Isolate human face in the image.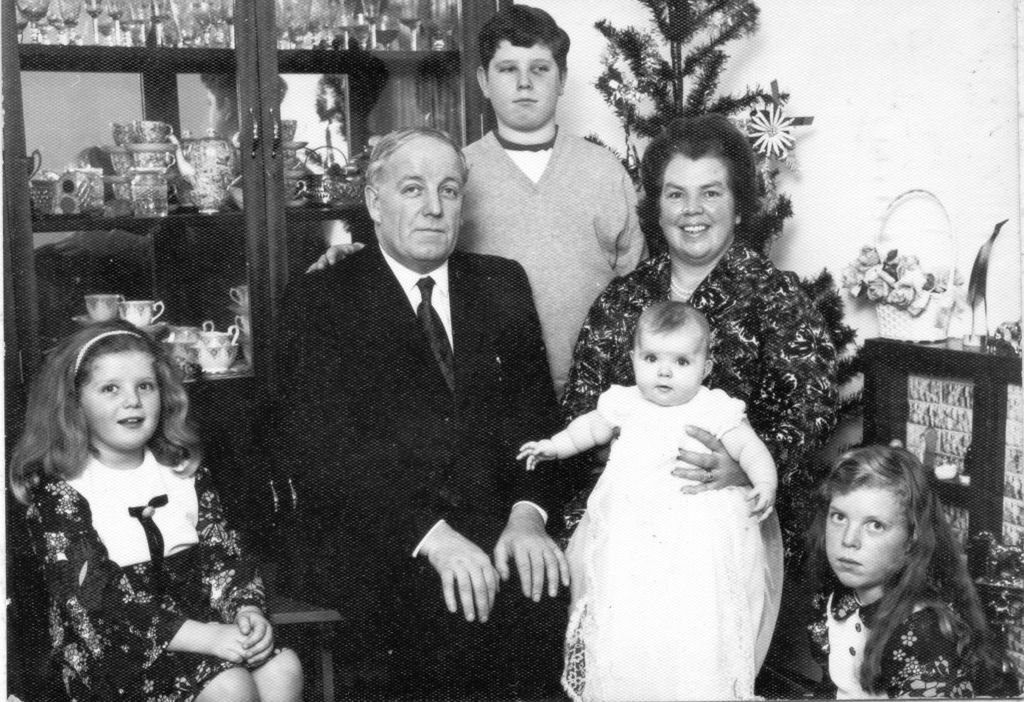
Isolated region: BBox(826, 485, 909, 588).
